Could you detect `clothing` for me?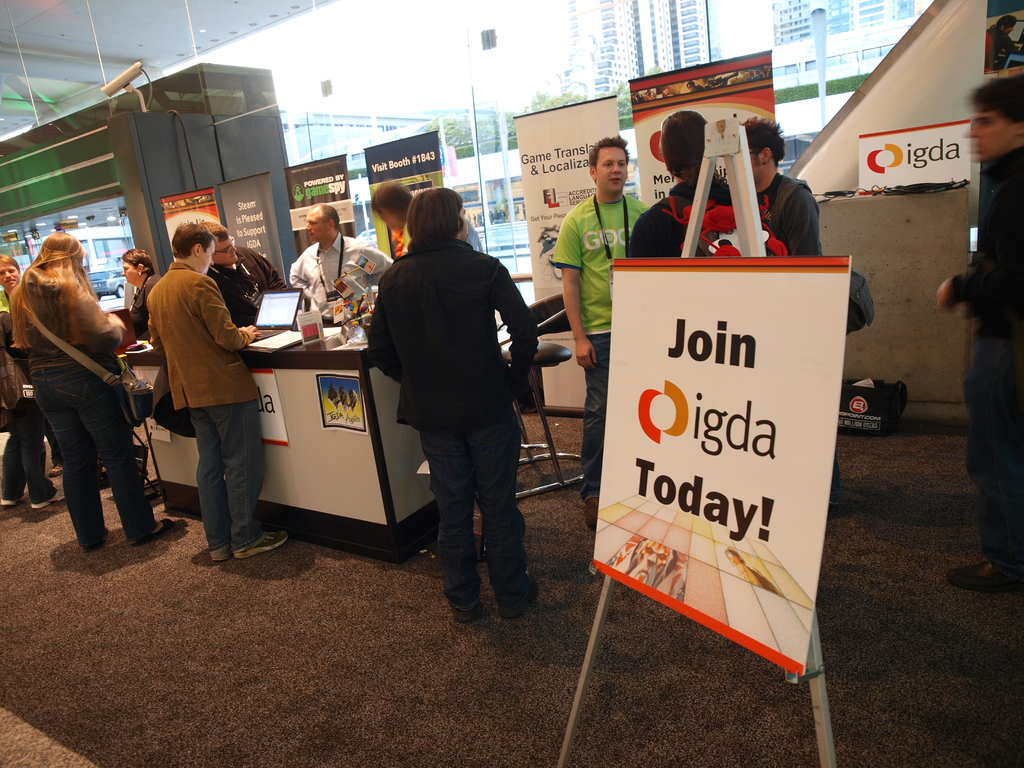
Detection result: <box>963,147,1023,567</box>.
